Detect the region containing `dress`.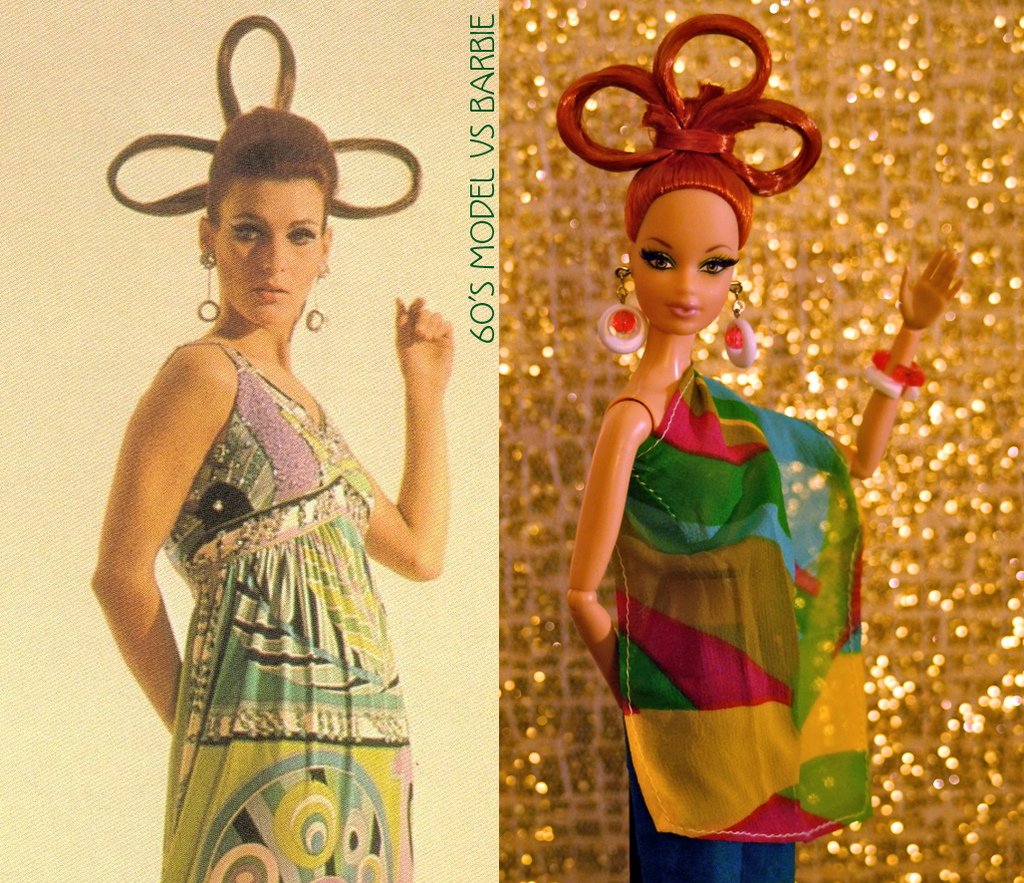
(615, 364, 865, 882).
